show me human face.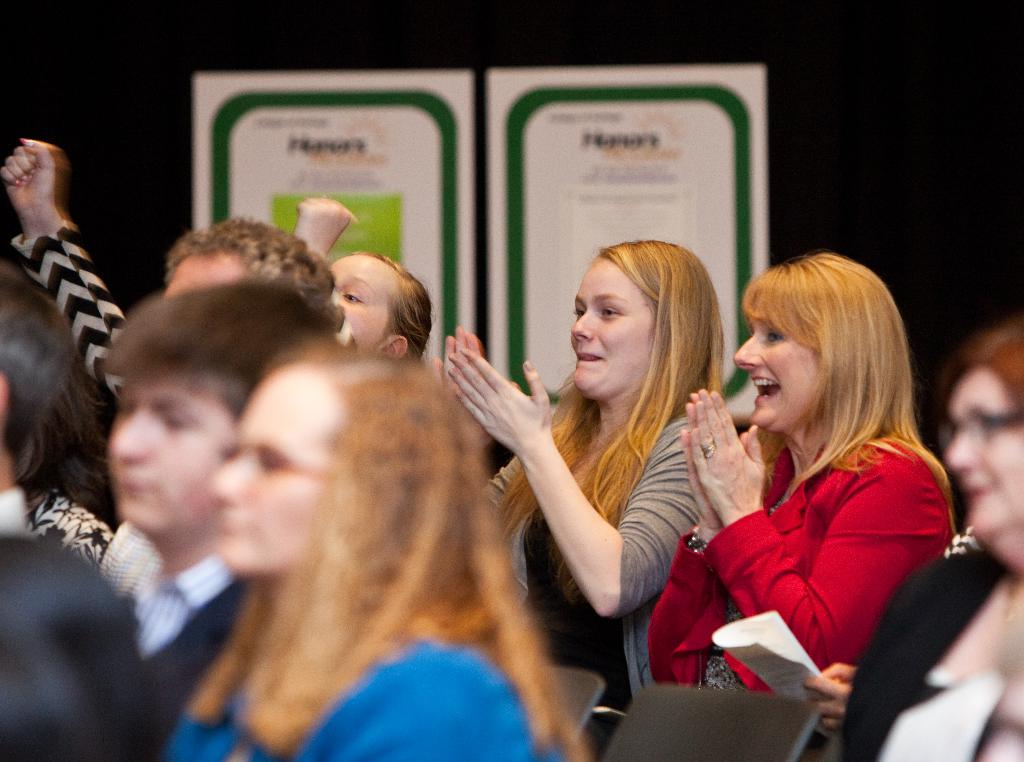
human face is here: 732 320 824 432.
